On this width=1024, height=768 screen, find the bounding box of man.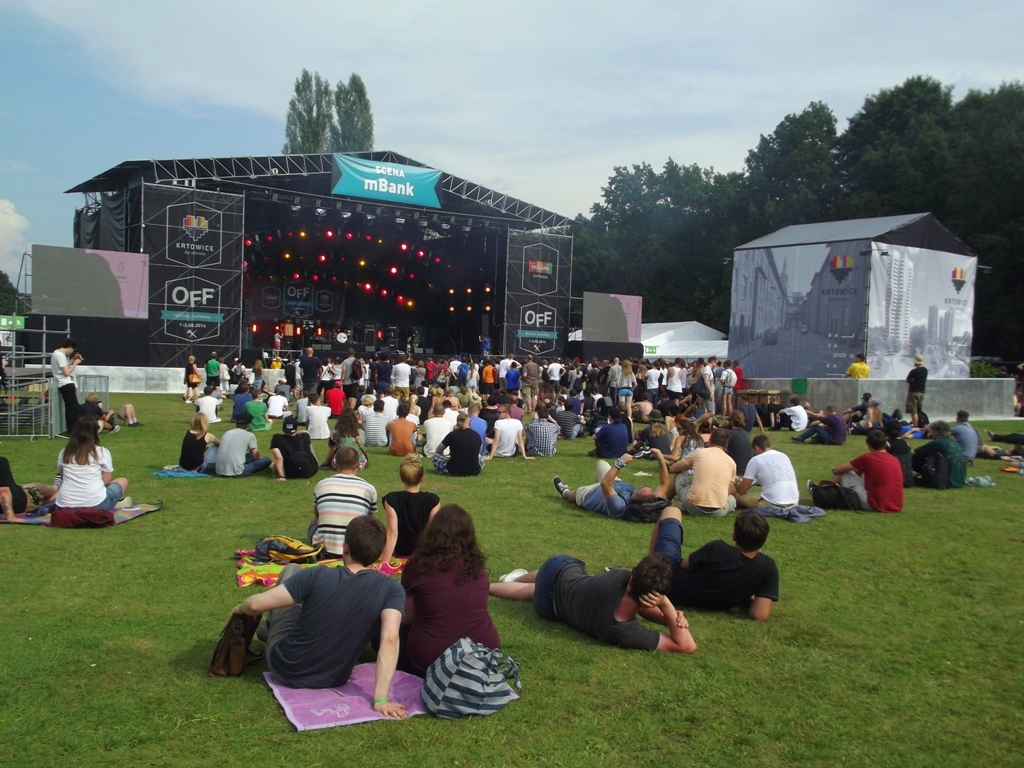
Bounding box: region(673, 420, 749, 524).
